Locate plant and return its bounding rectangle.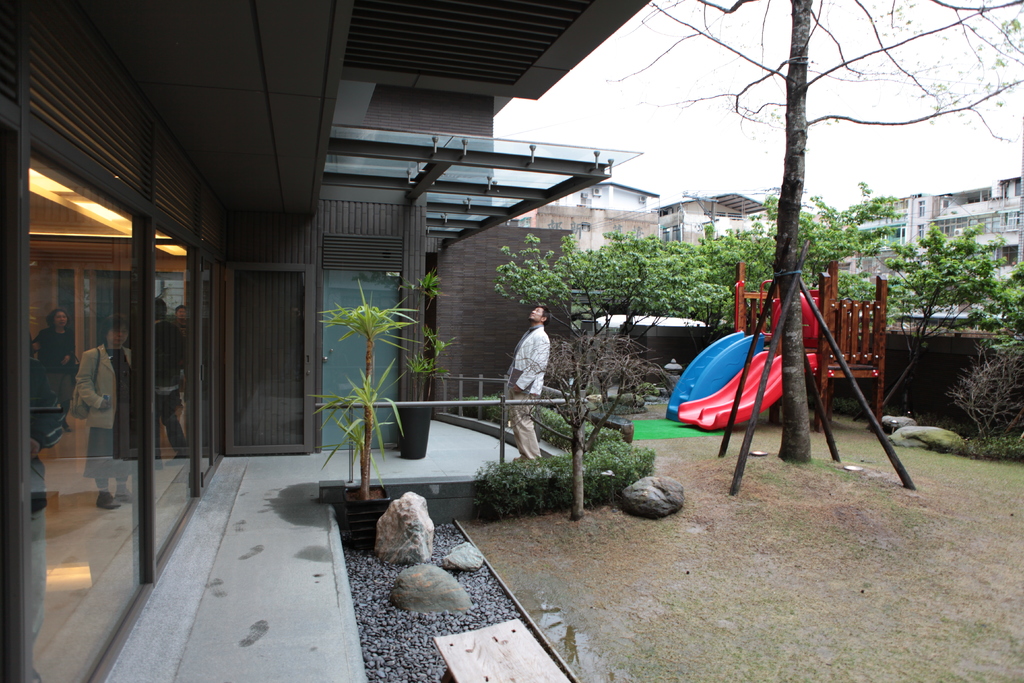
<region>304, 278, 410, 504</region>.
